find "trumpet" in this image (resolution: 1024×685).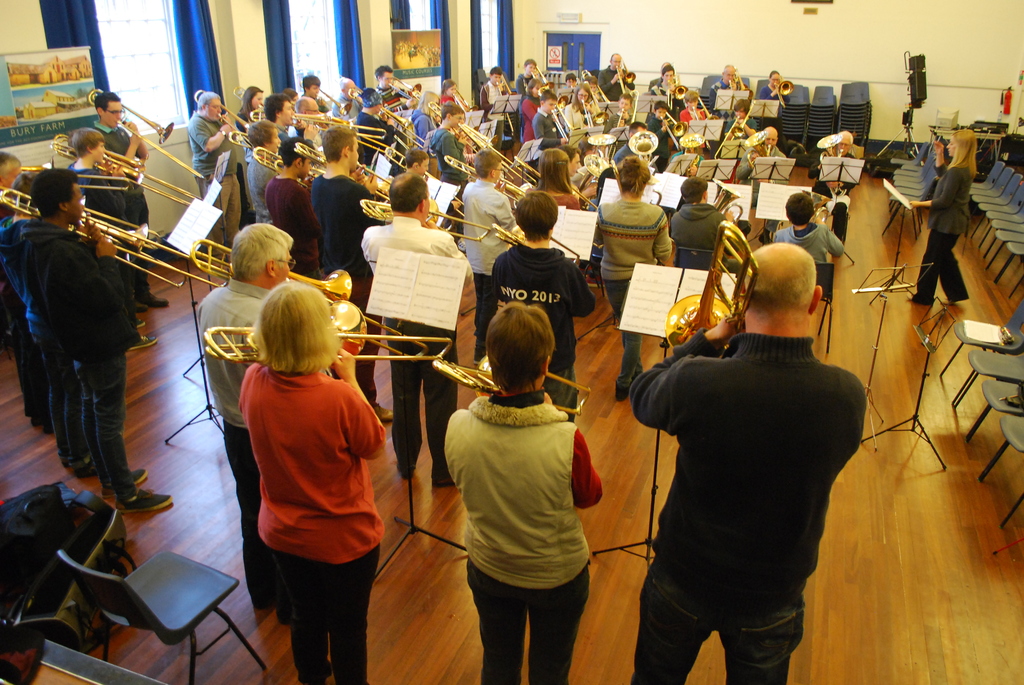
select_region(665, 217, 762, 361).
